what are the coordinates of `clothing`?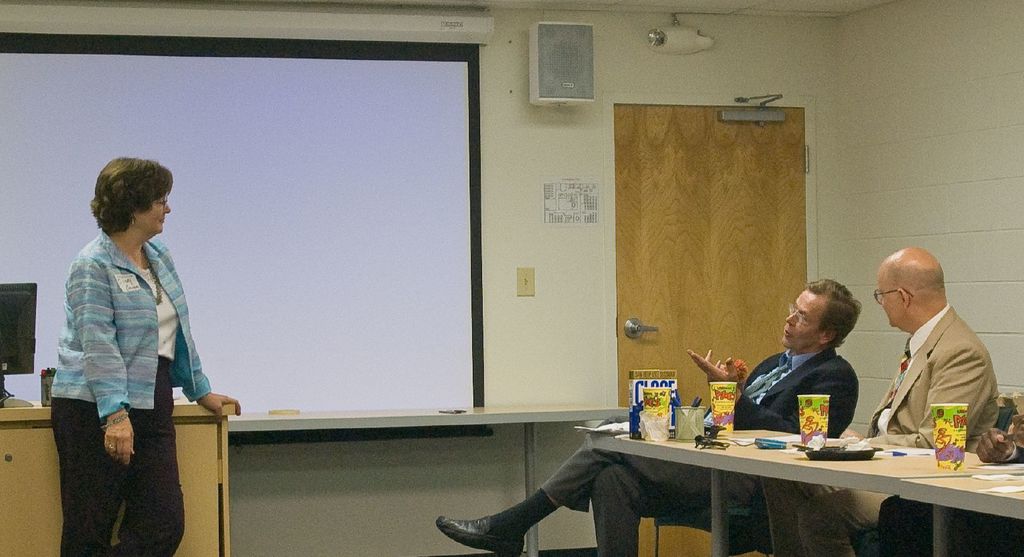
(left=800, top=305, right=998, bottom=556).
